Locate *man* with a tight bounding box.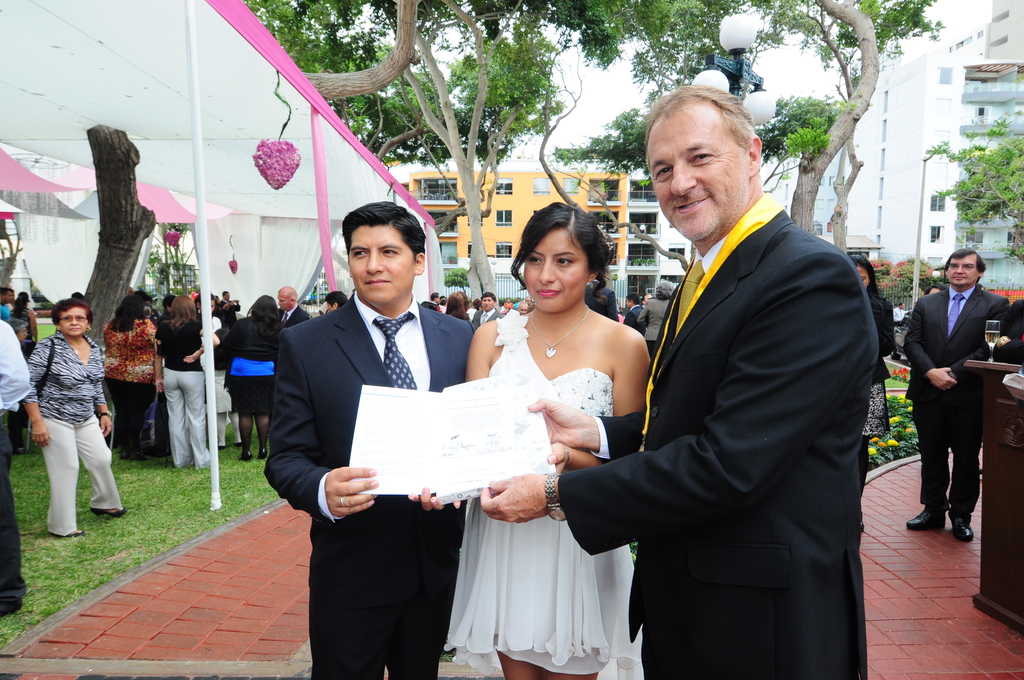
rect(276, 285, 310, 333).
